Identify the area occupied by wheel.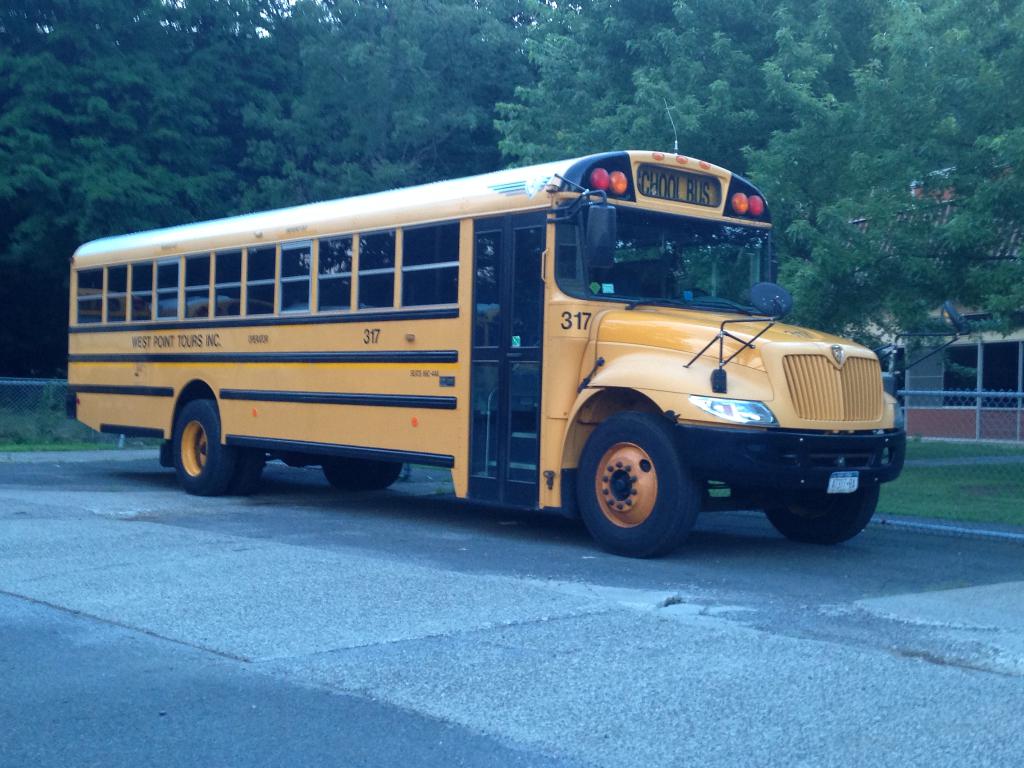
Area: <region>673, 287, 708, 299</region>.
